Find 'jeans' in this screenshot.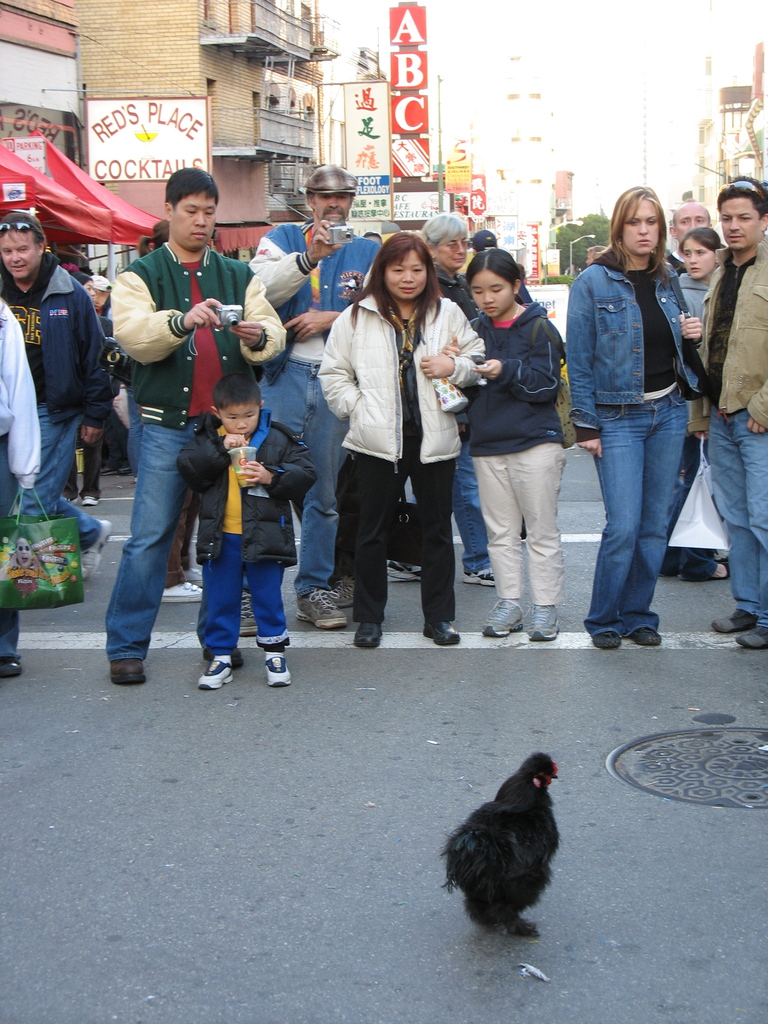
The bounding box for 'jeans' is locate(102, 420, 209, 659).
